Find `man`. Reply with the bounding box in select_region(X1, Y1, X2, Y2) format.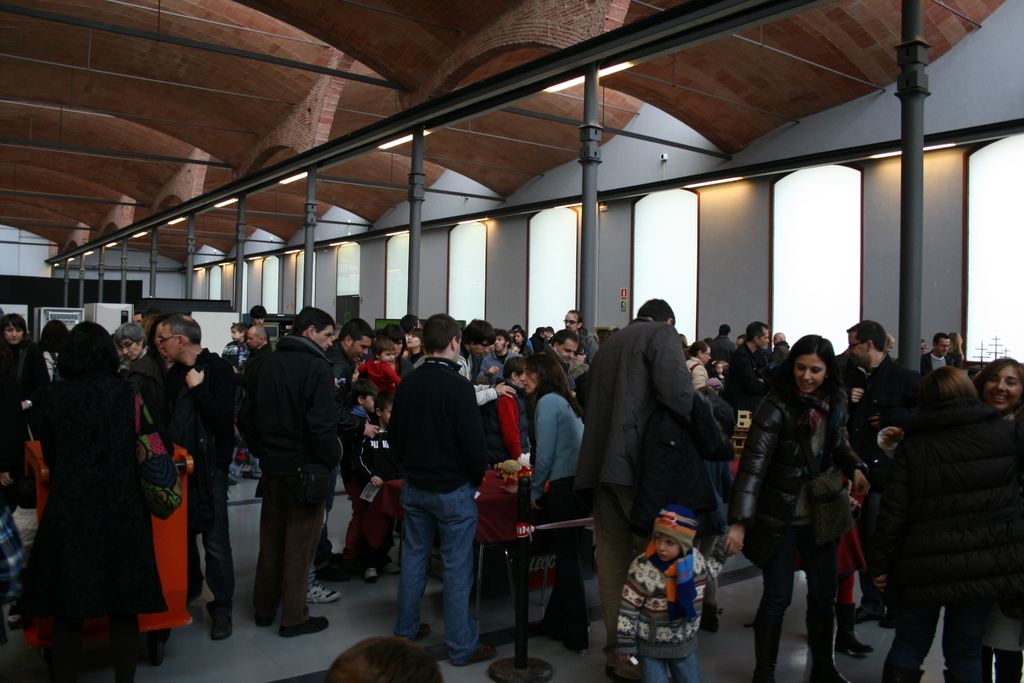
select_region(925, 333, 950, 370).
